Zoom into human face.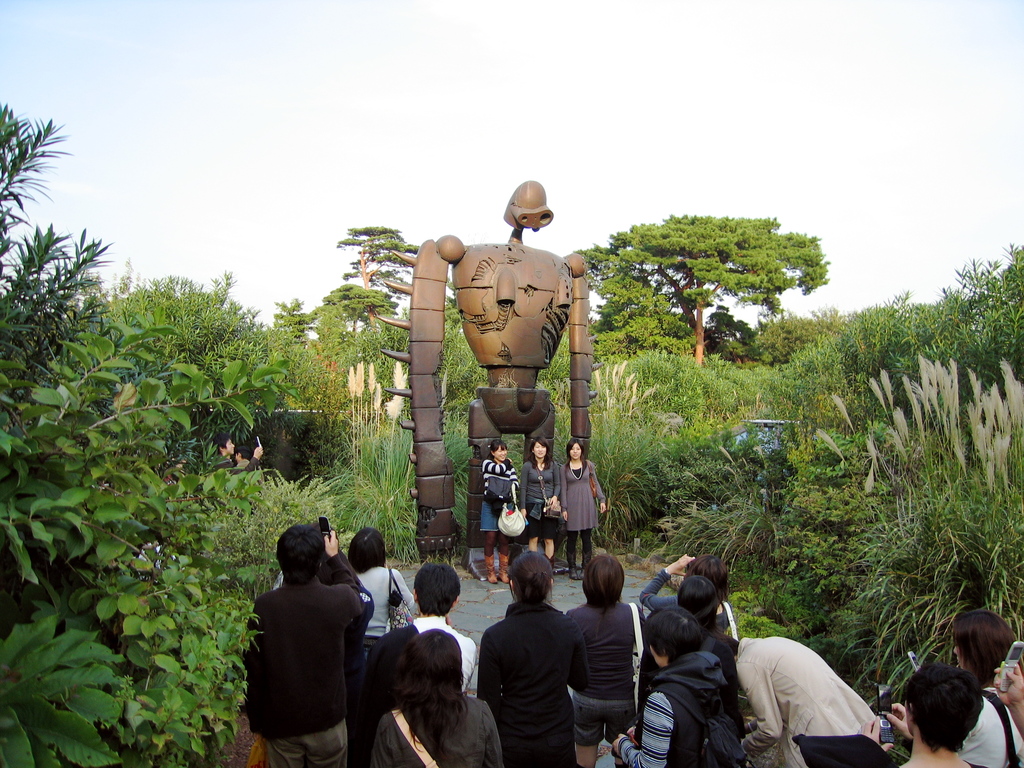
Zoom target: l=533, t=443, r=545, b=459.
